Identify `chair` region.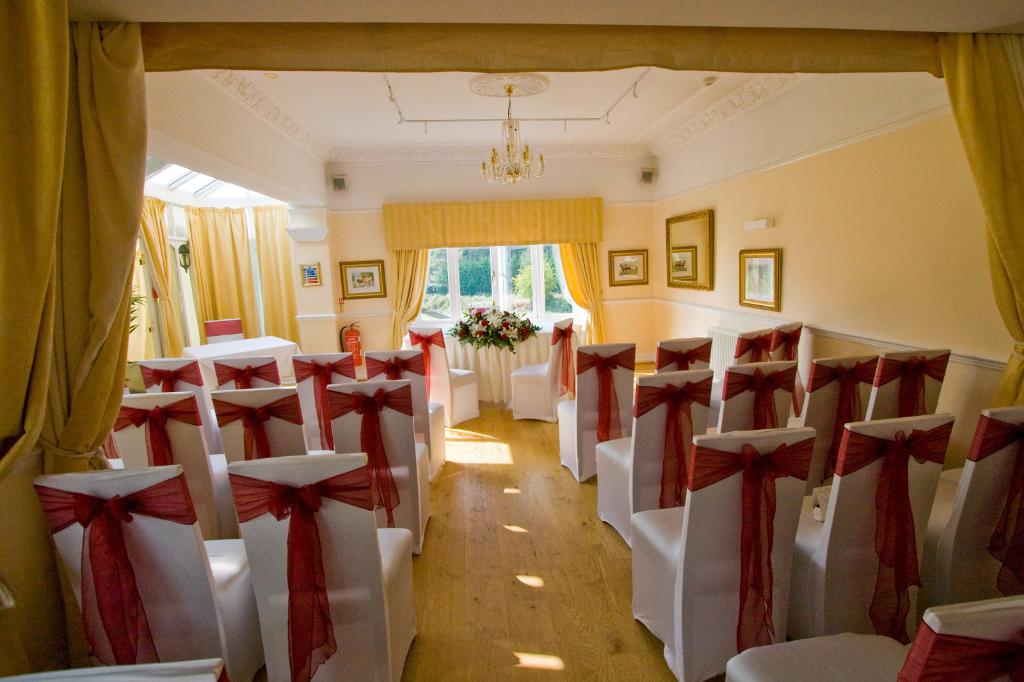
Region: 630, 432, 813, 681.
